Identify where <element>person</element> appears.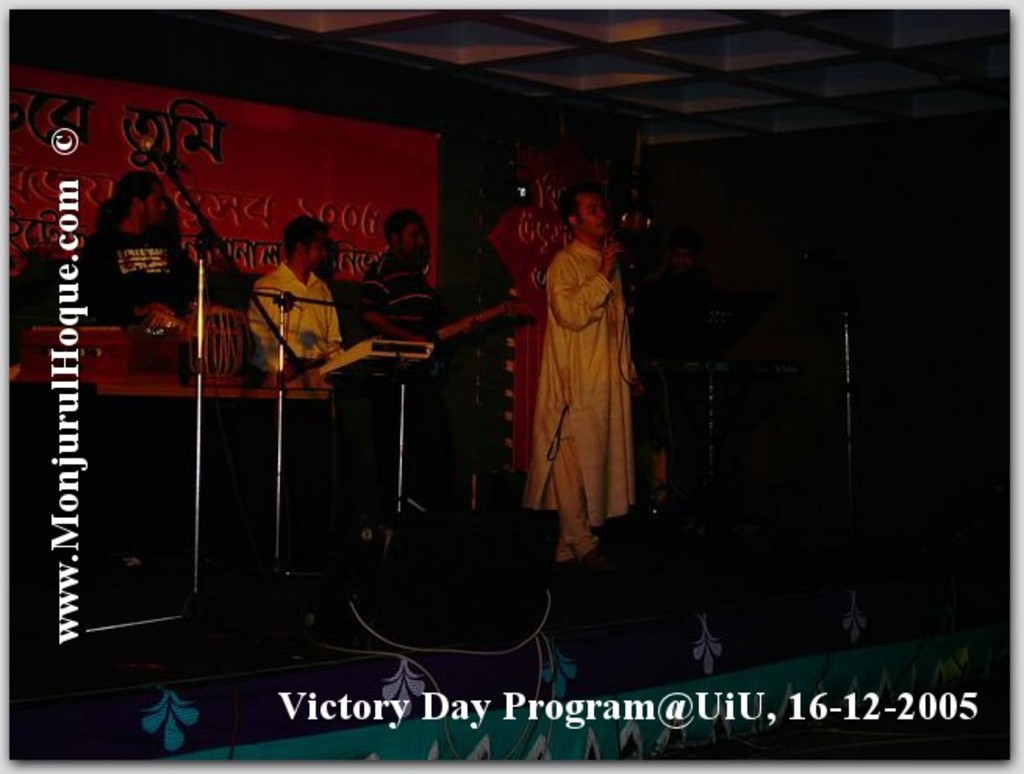
Appears at 78 169 209 330.
